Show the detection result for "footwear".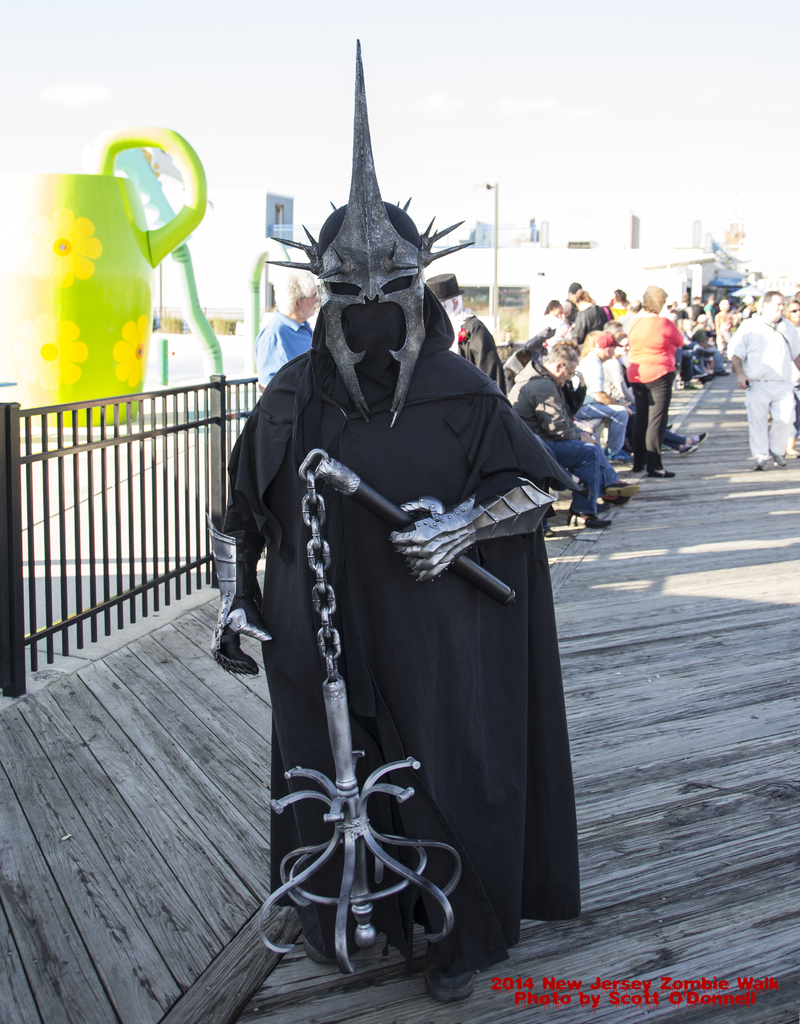
detection(649, 467, 670, 481).
